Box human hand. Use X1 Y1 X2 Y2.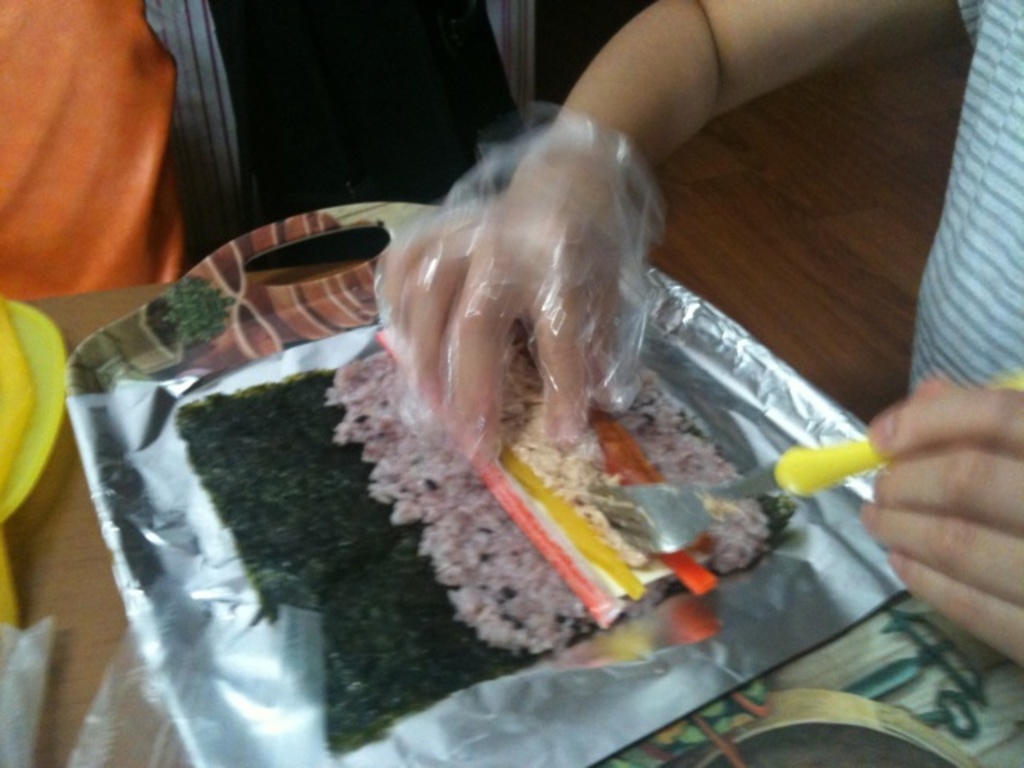
866 302 1019 662.
